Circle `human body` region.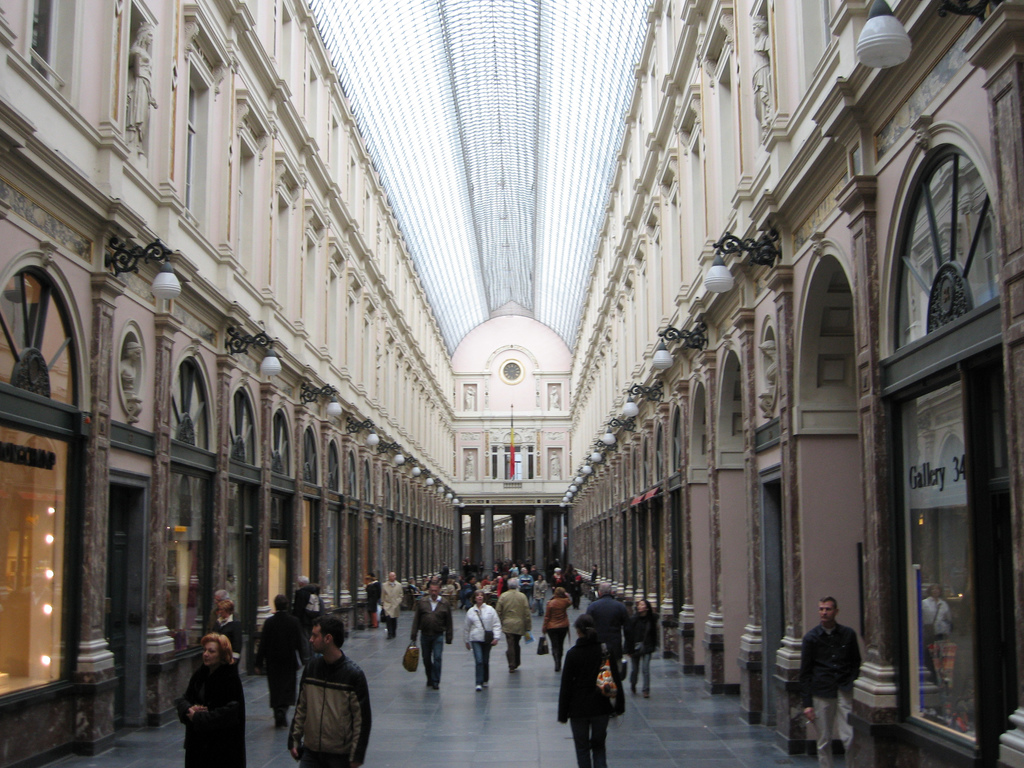
Region: (460,557,476,575).
